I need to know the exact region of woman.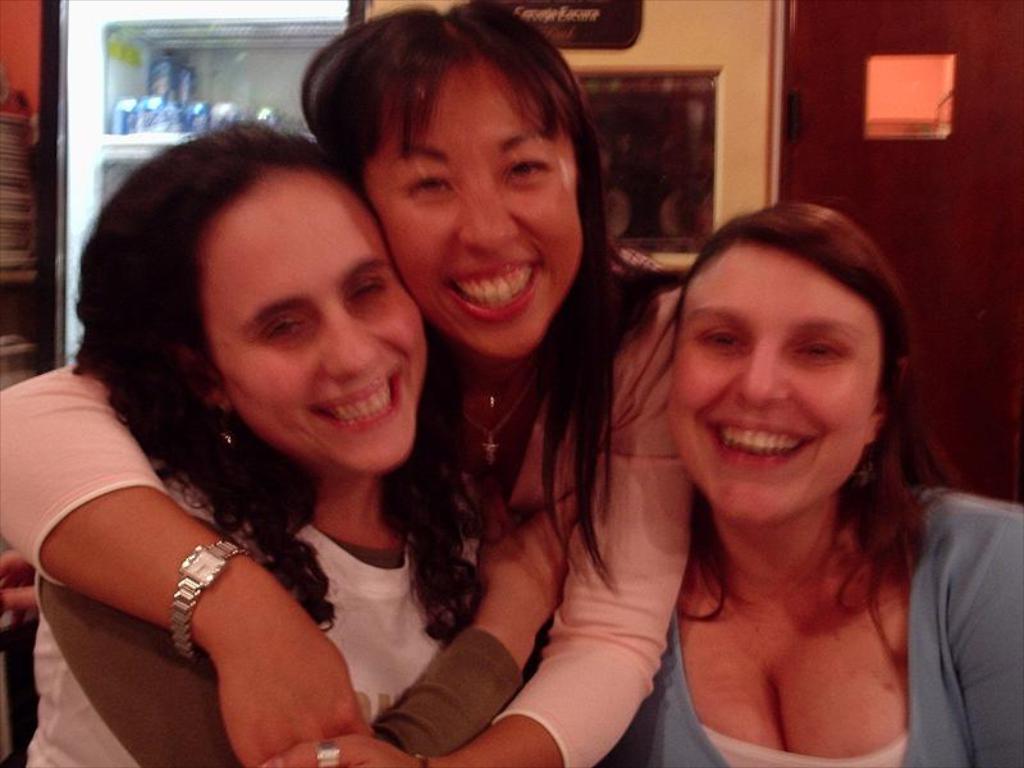
Region: 667:201:1023:767.
